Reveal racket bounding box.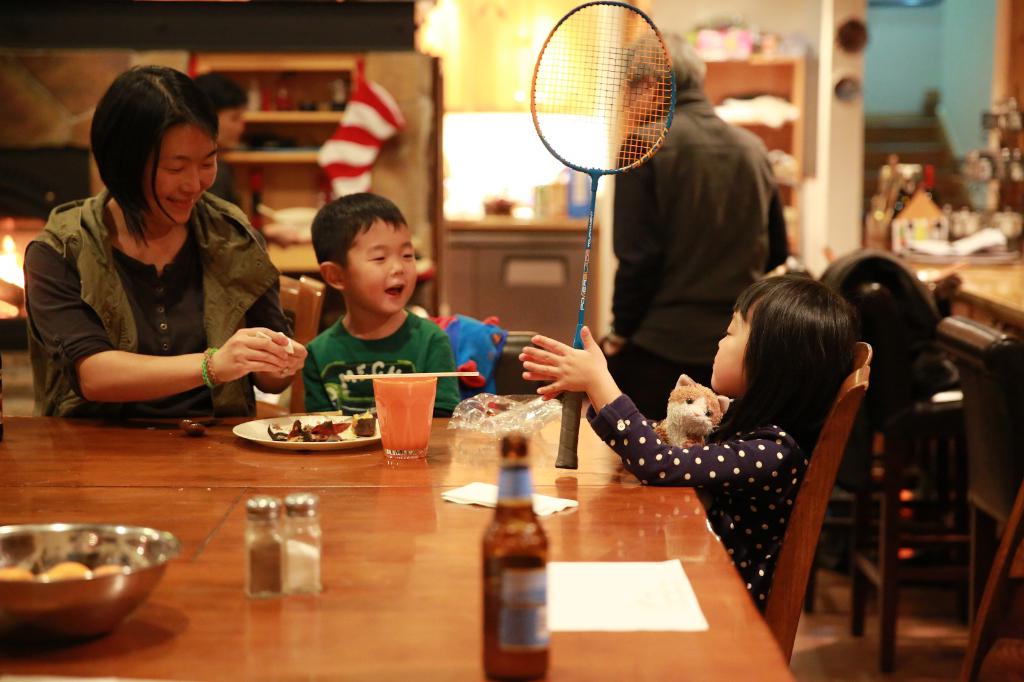
Revealed: x1=529, y1=0, x2=679, y2=470.
